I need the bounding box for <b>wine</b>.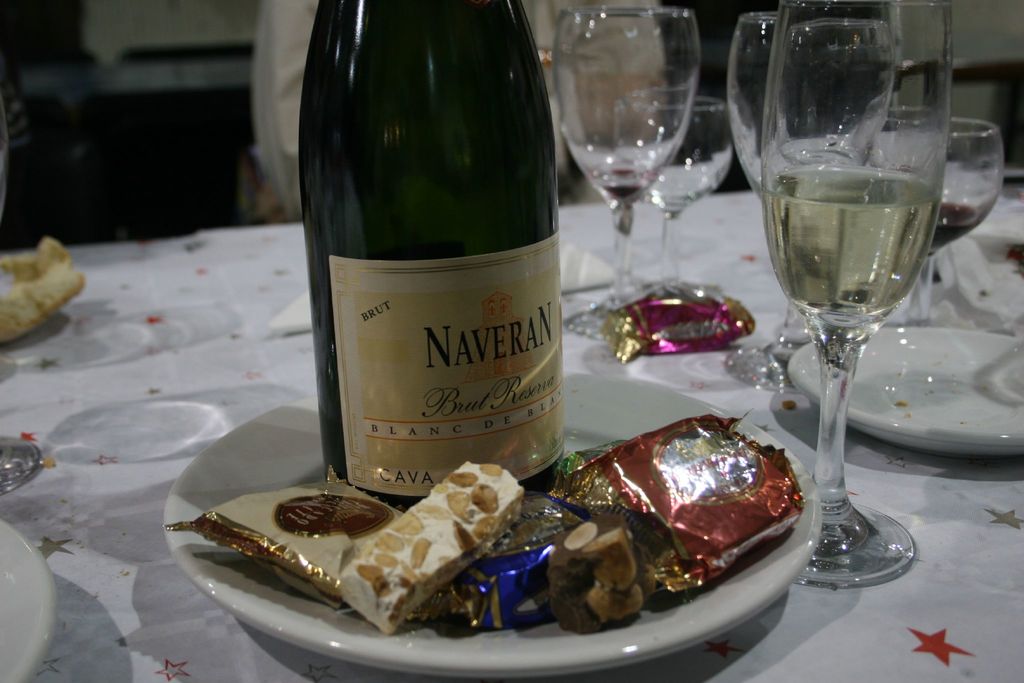
Here it is: box=[927, 205, 986, 254].
